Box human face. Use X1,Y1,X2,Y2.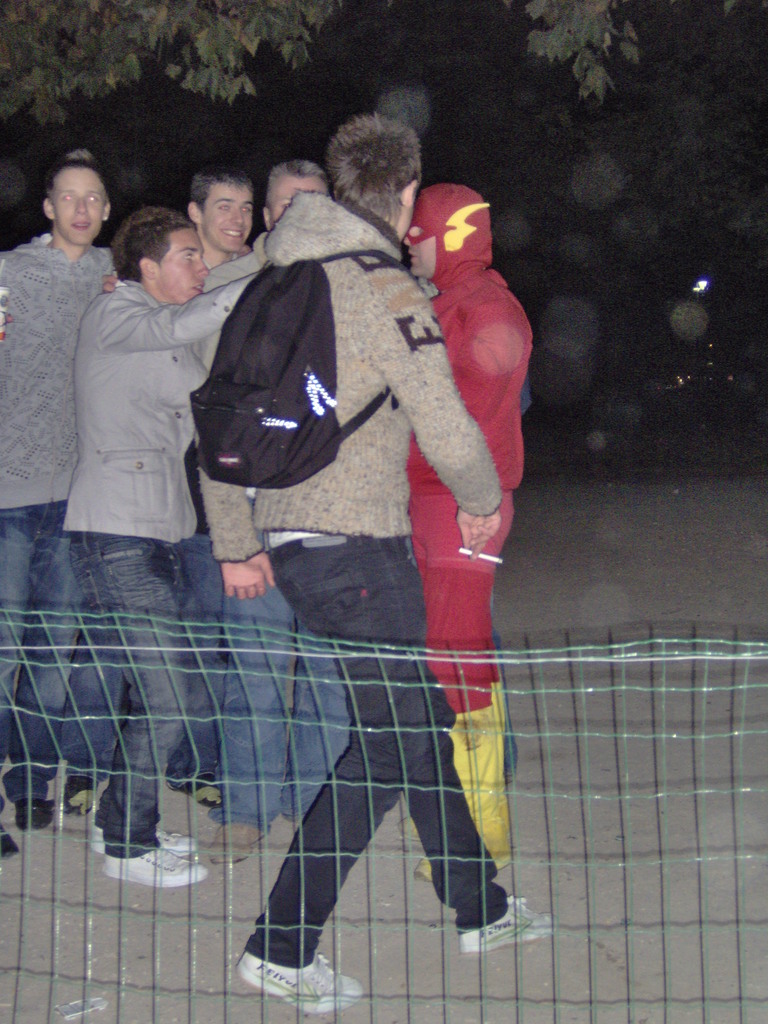
45,169,110,253.
